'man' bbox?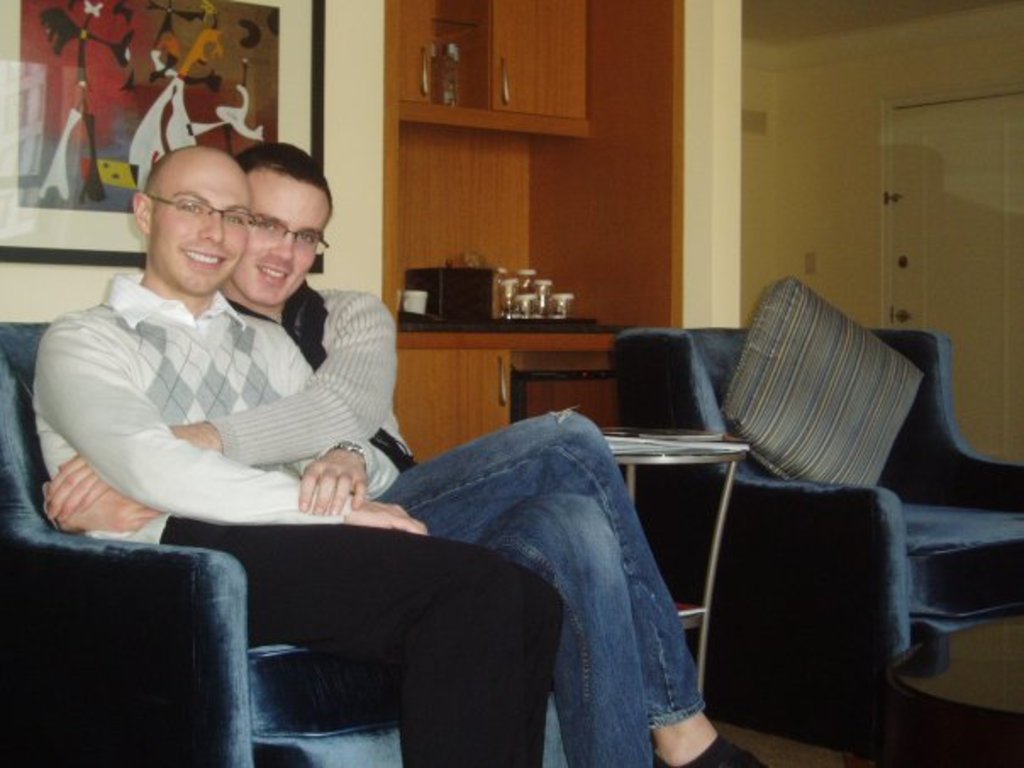
[x1=25, y1=149, x2=568, y2=766]
